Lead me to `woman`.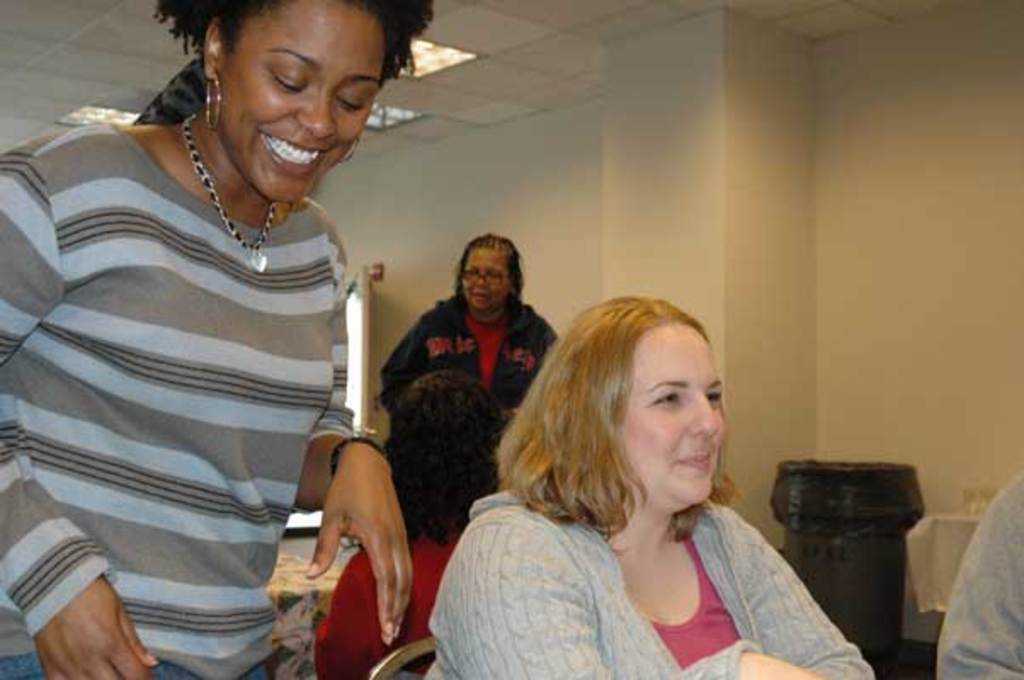
Lead to bbox=(313, 371, 500, 678).
